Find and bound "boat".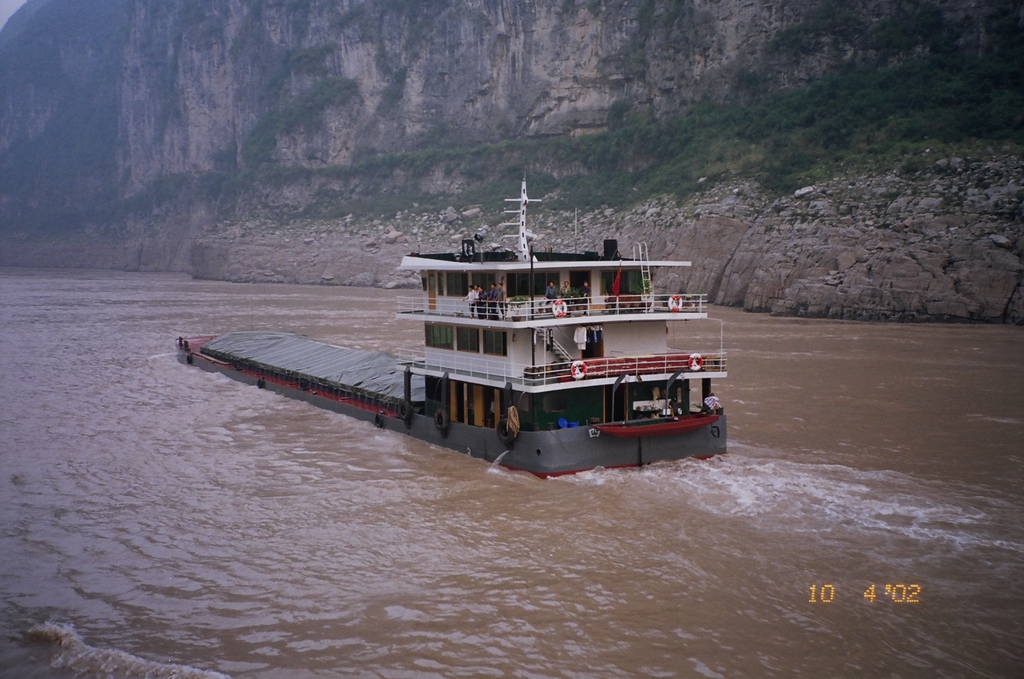
Bound: (left=159, top=229, right=770, bottom=486).
